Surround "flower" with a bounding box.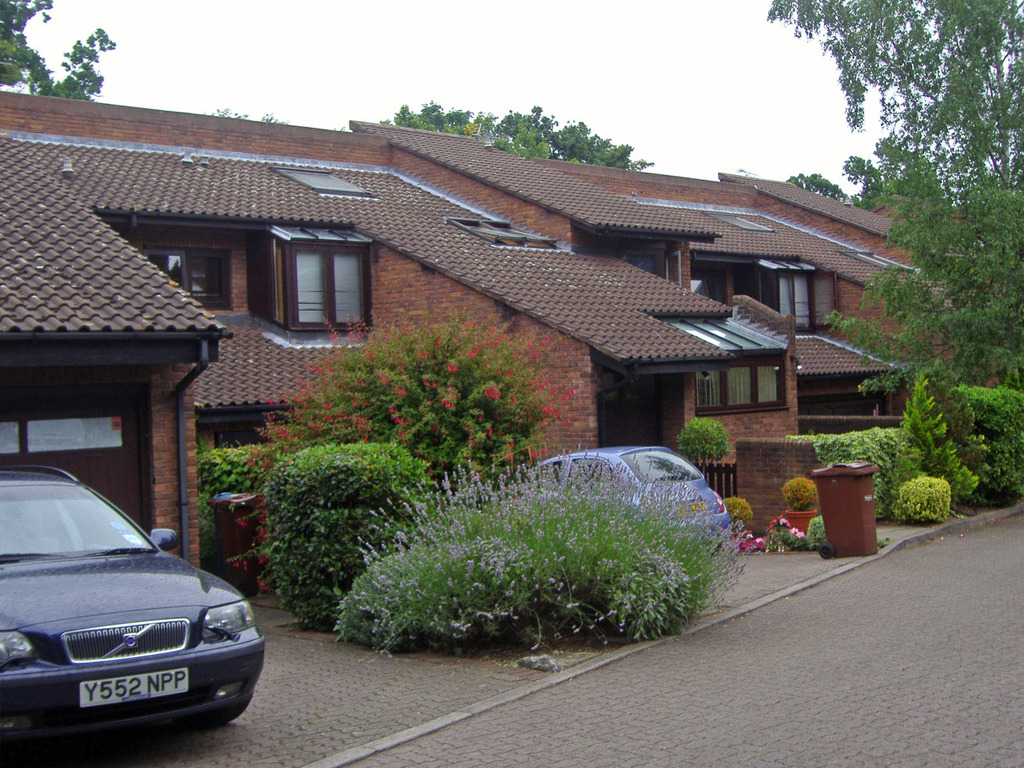
bbox=(747, 533, 767, 554).
